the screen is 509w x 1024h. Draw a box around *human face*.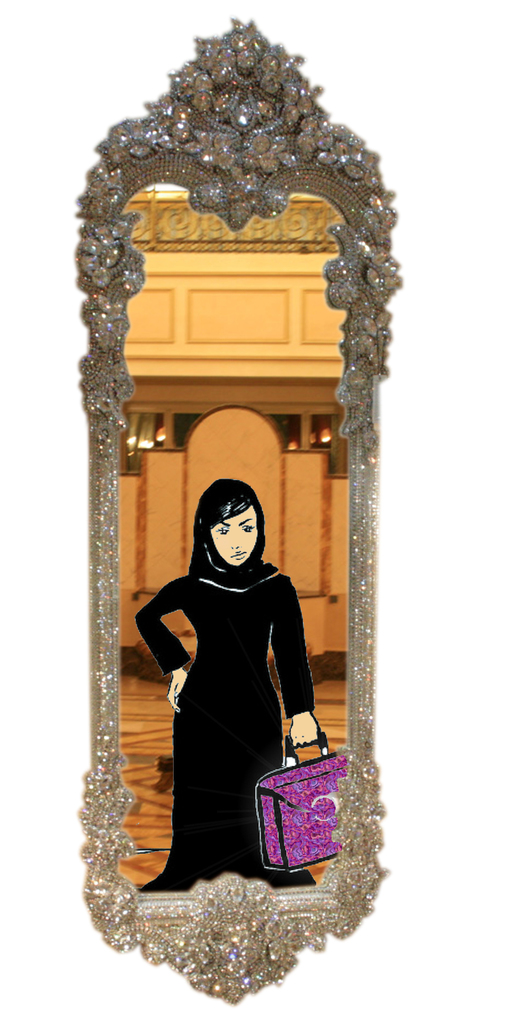
(x1=207, y1=506, x2=258, y2=565).
